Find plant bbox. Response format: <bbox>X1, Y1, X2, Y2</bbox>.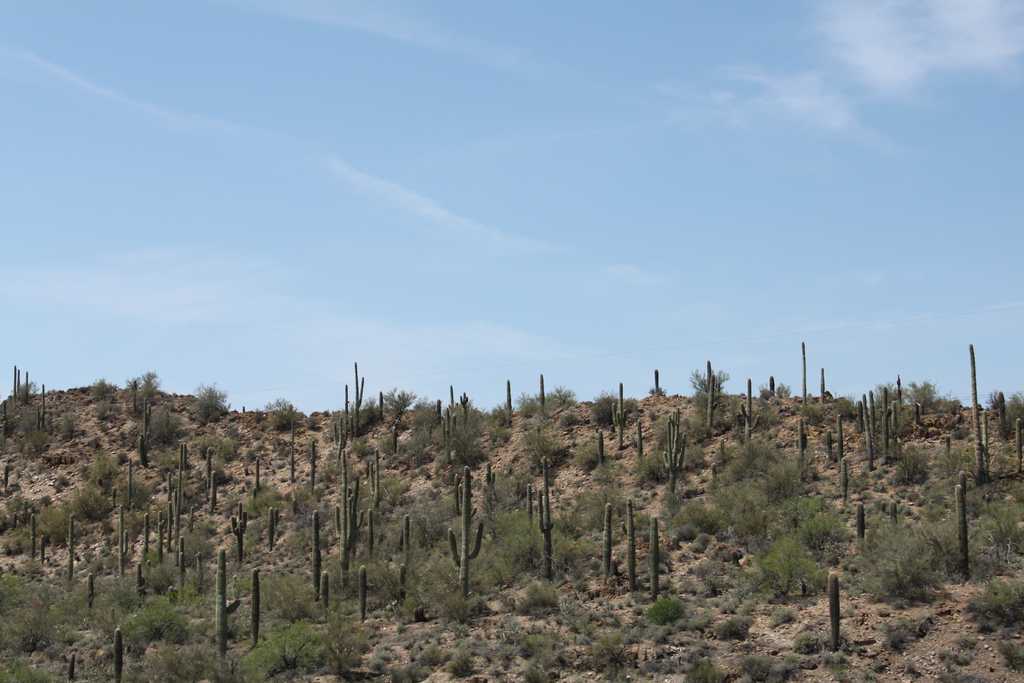
<bbox>696, 374, 728, 398</bbox>.
